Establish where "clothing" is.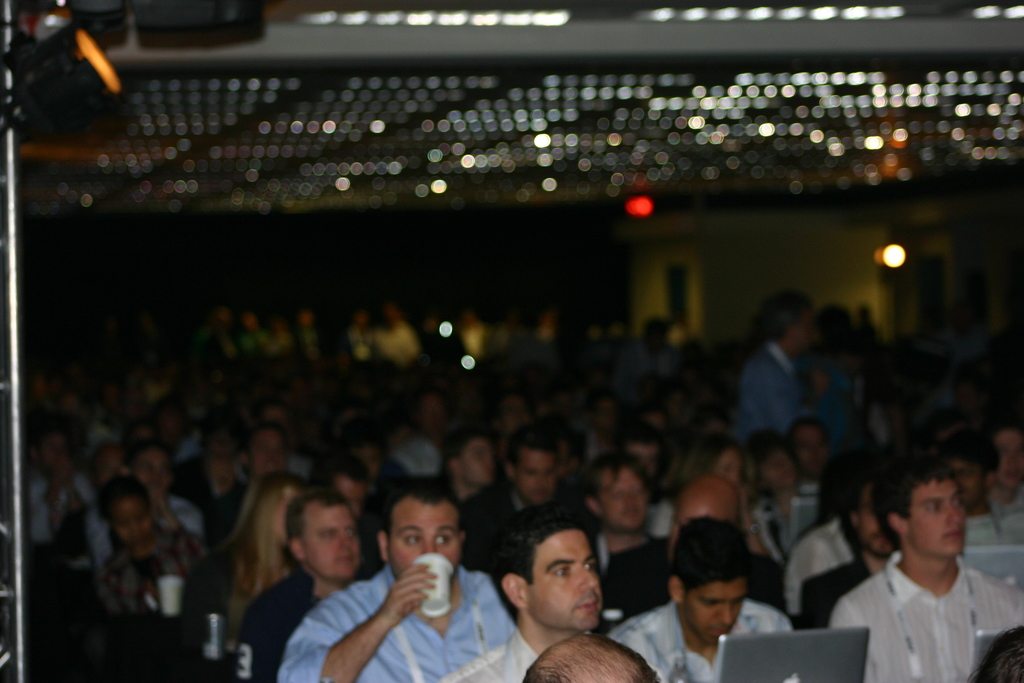
Established at locate(740, 495, 822, 558).
